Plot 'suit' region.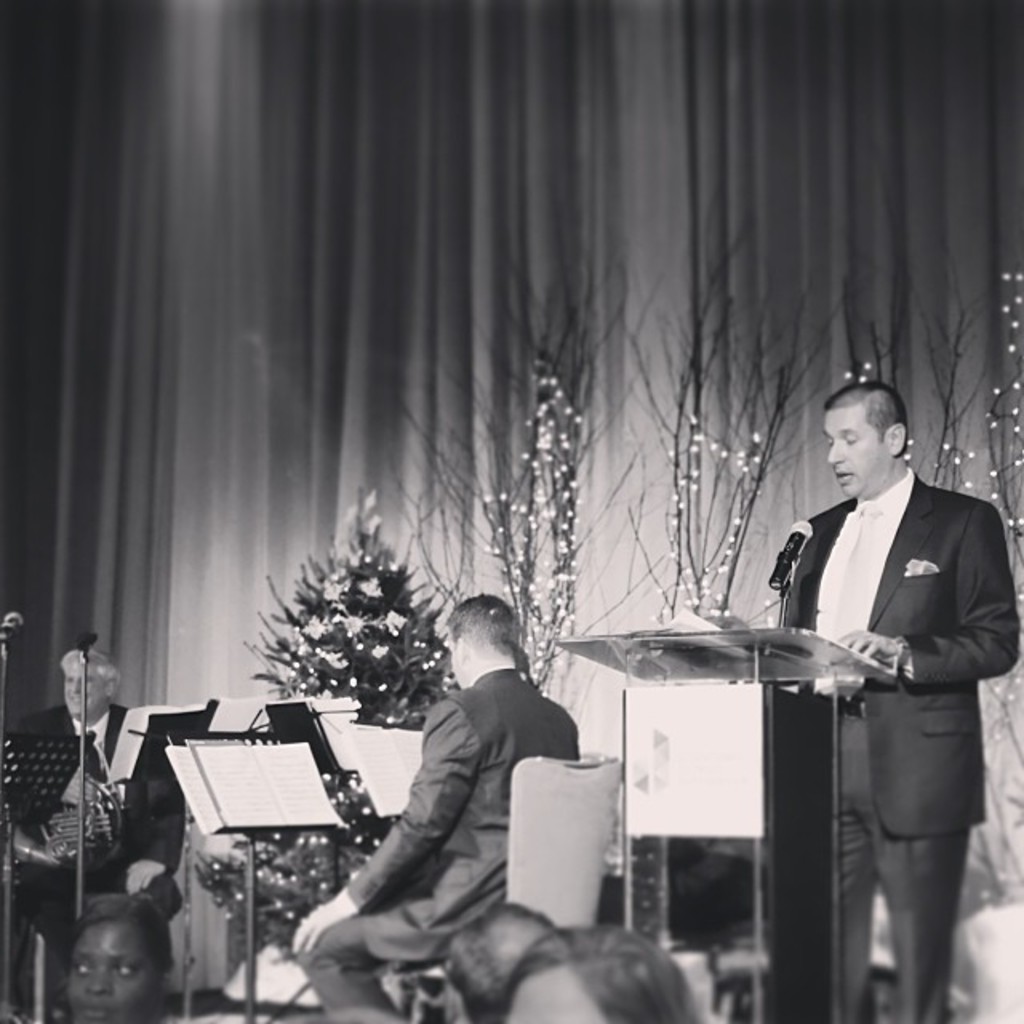
Plotted at (298,667,584,1019).
